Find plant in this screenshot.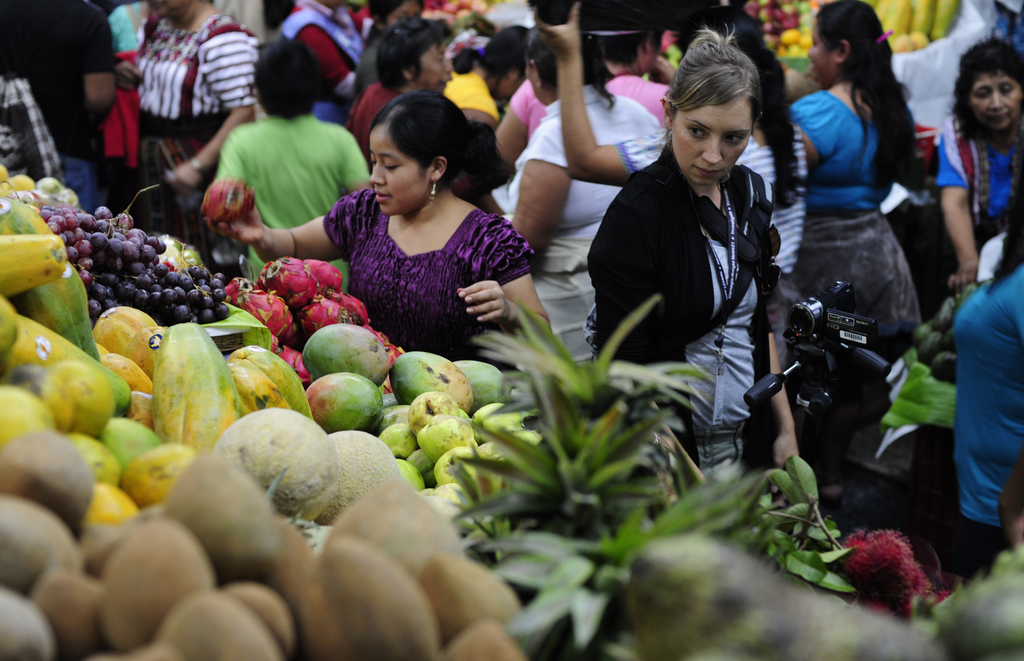
The bounding box for plant is x1=771 y1=442 x2=900 y2=608.
